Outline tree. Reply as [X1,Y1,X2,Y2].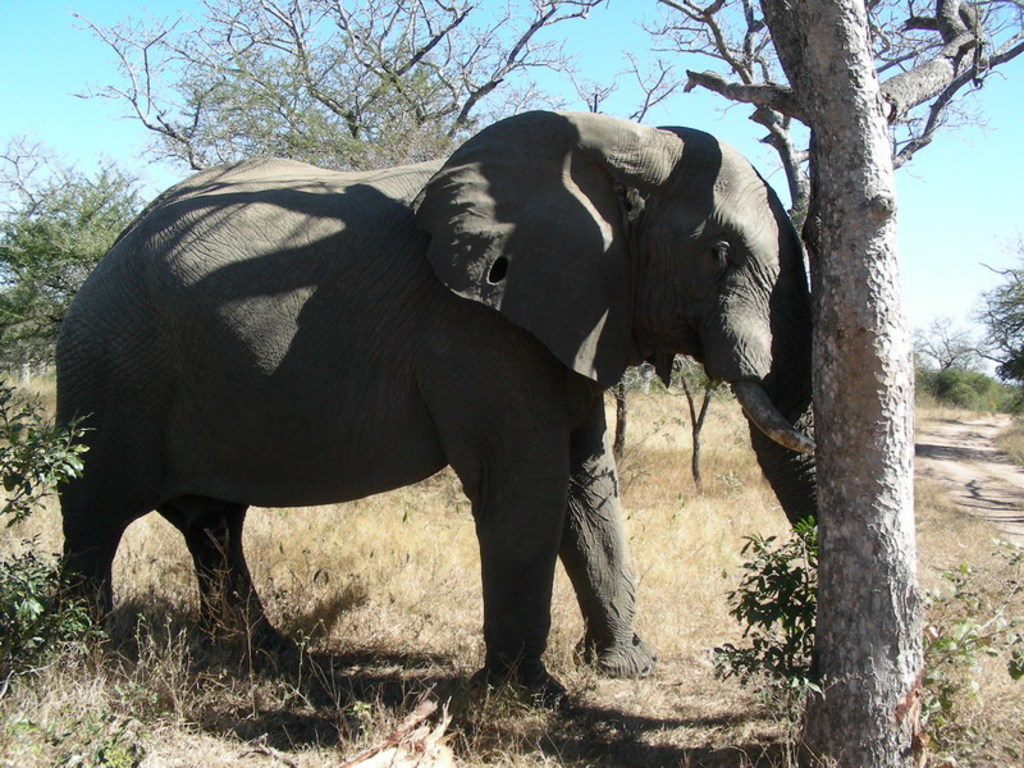
[78,0,608,174].
